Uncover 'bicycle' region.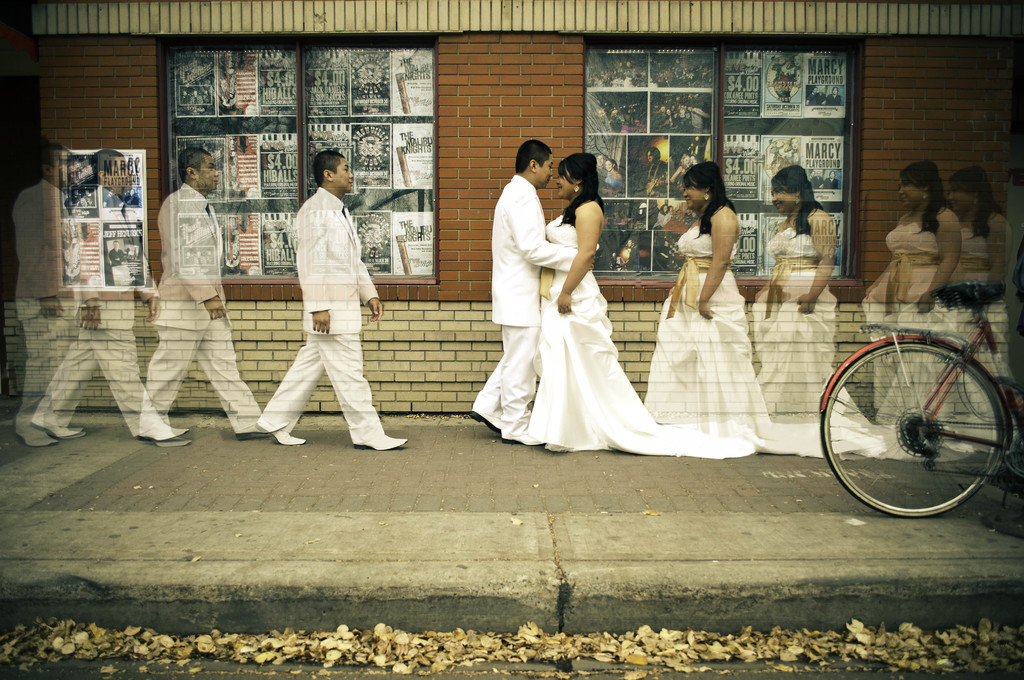
Uncovered: x1=813 y1=259 x2=1023 y2=544.
